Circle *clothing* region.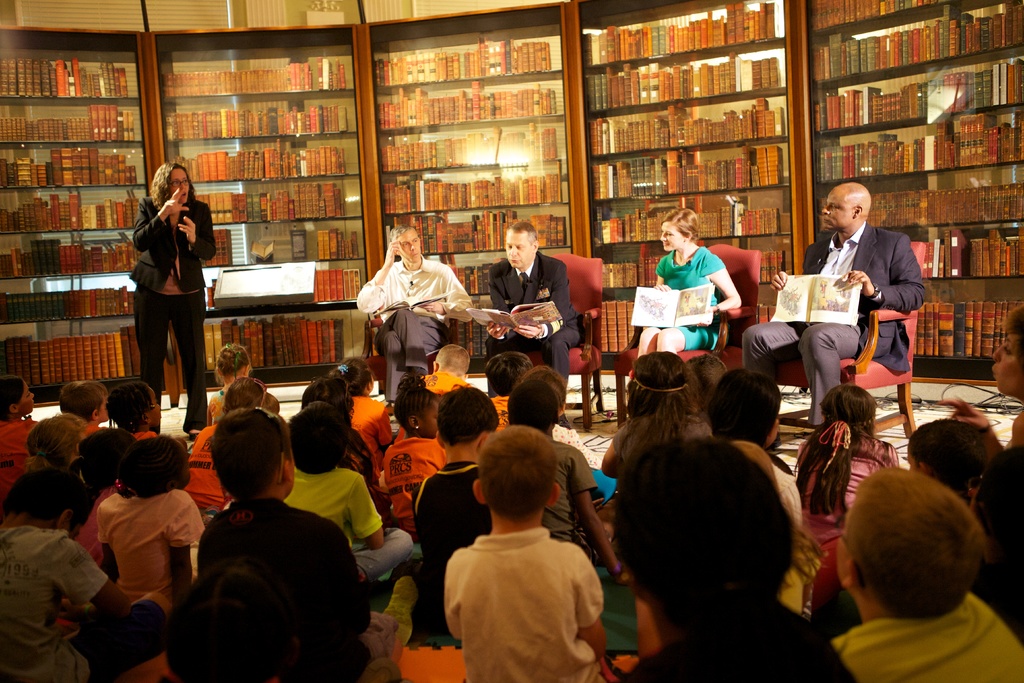
Region: [181, 418, 228, 509].
